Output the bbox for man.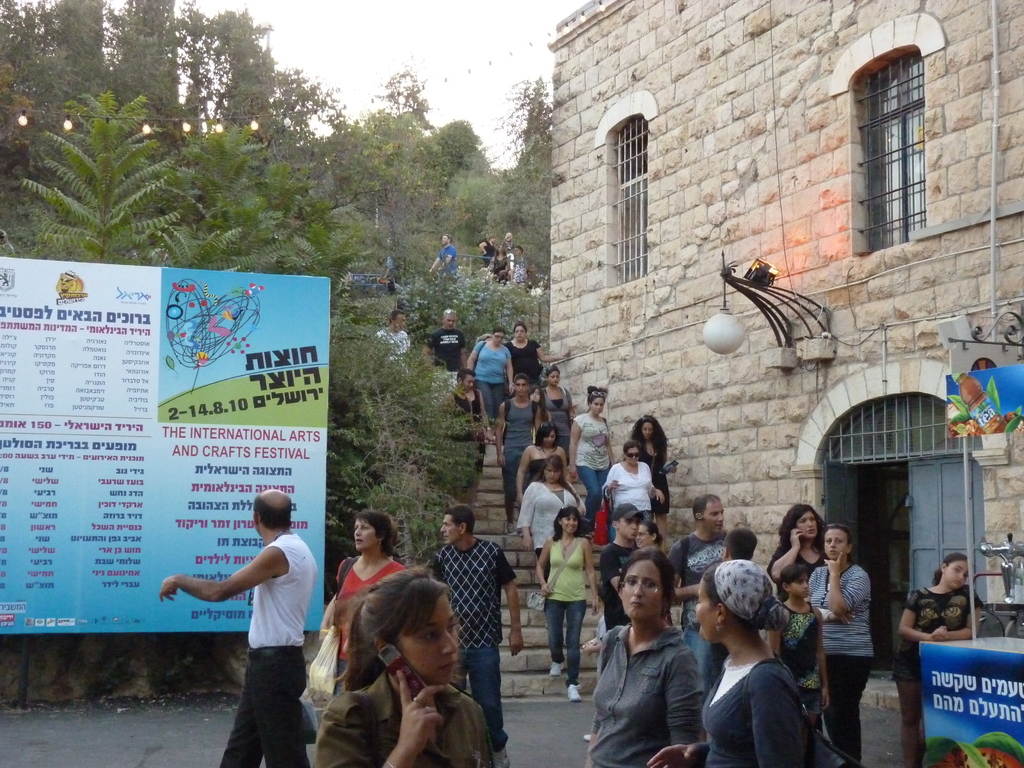
bbox=[495, 375, 541, 531].
